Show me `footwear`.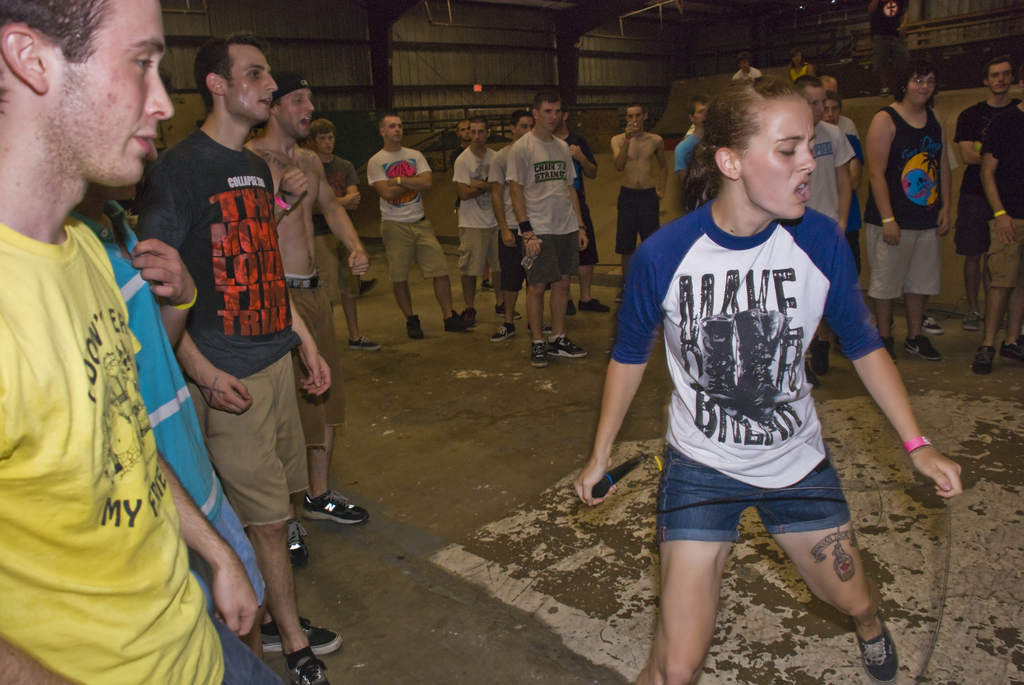
`footwear` is here: Rect(287, 490, 305, 556).
